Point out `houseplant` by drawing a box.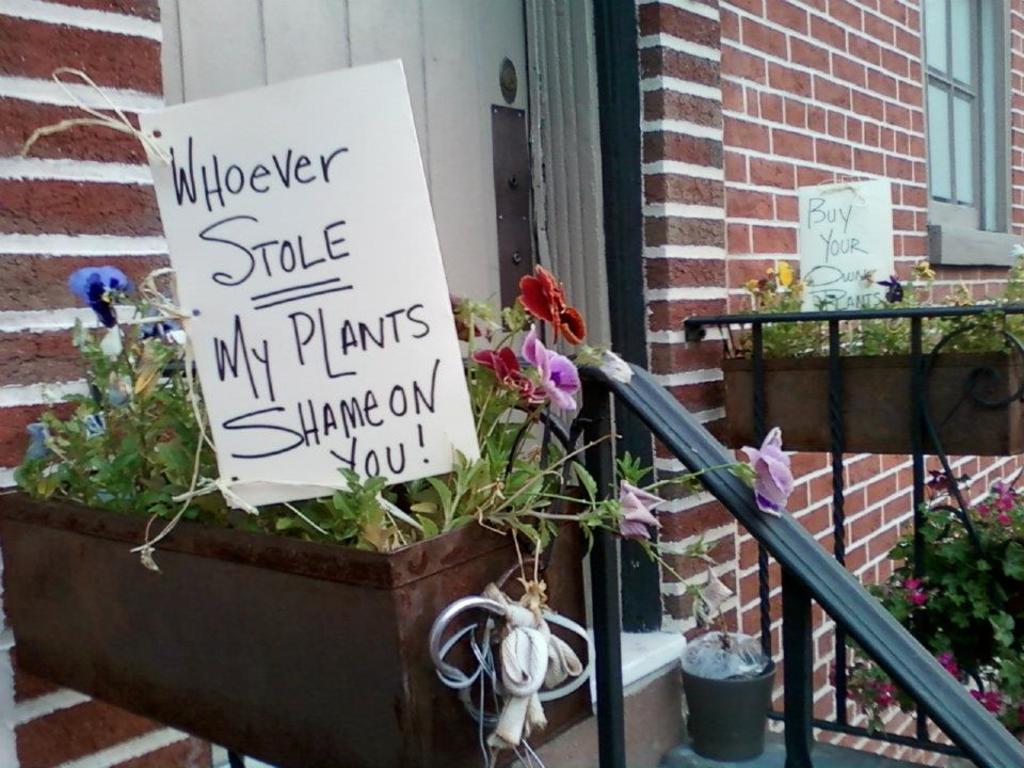
select_region(836, 475, 1023, 739).
